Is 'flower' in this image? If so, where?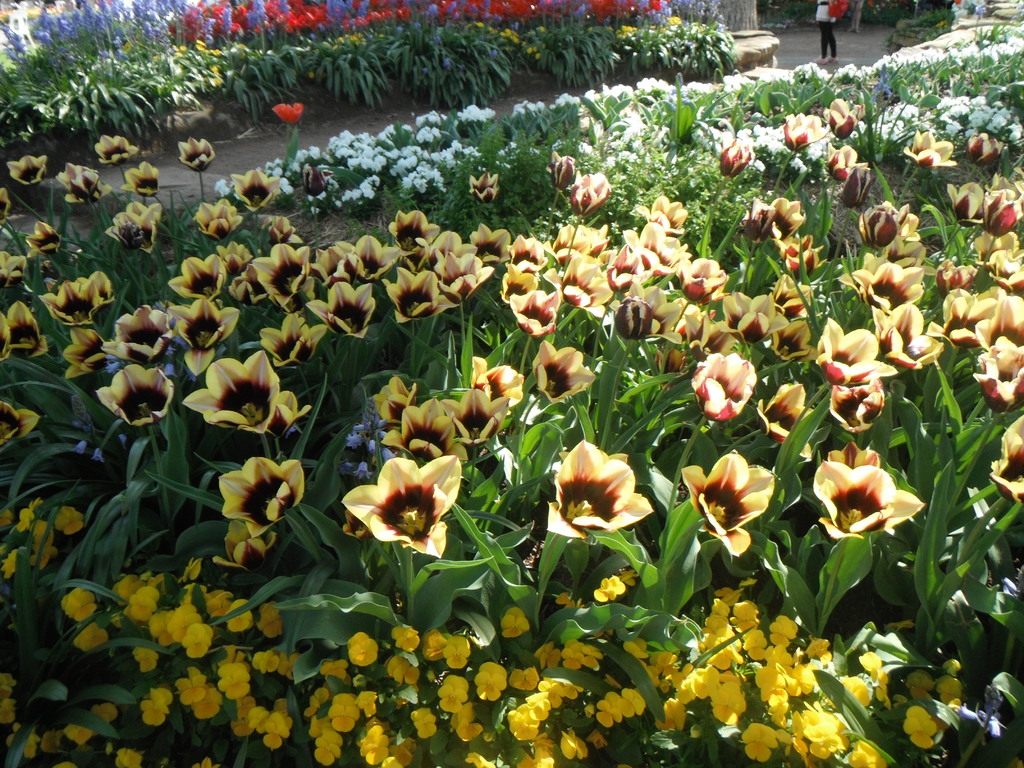
Yes, at [824, 142, 856, 180].
